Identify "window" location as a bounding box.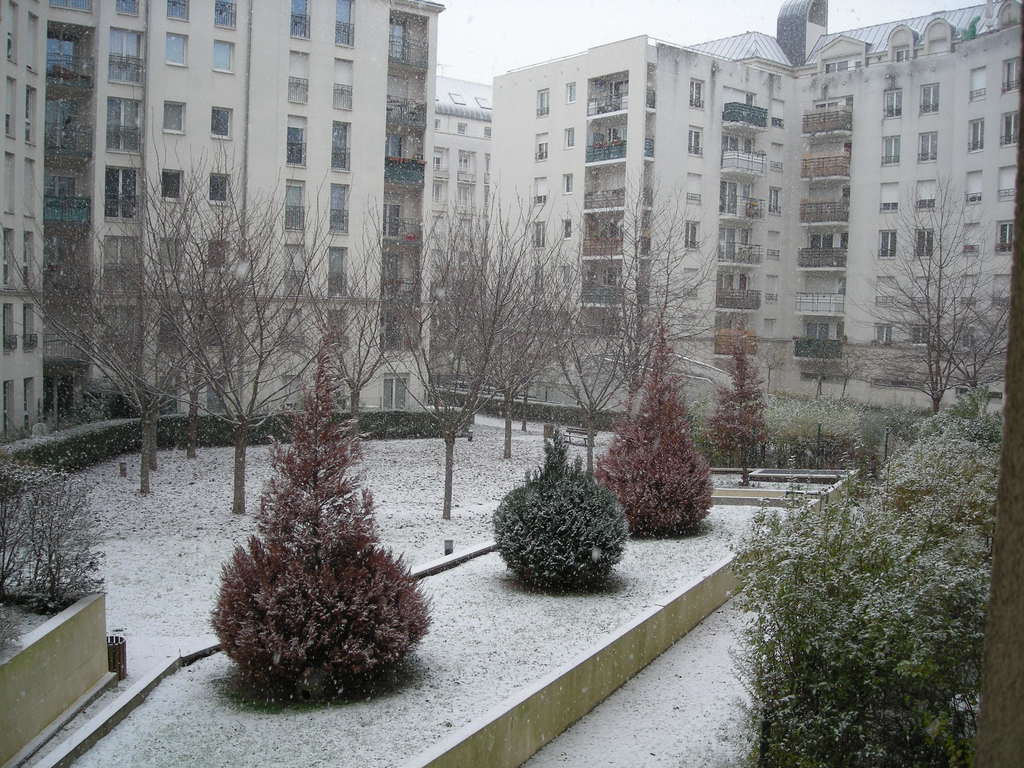
<bbox>878, 232, 894, 257</bbox>.
